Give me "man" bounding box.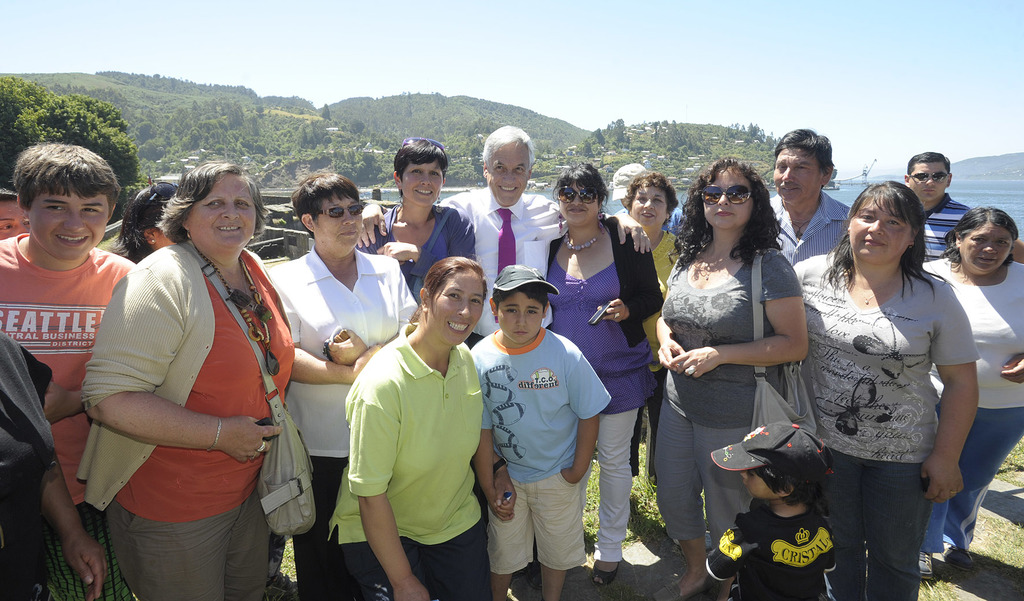
<region>356, 124, 650, 353</region>.
